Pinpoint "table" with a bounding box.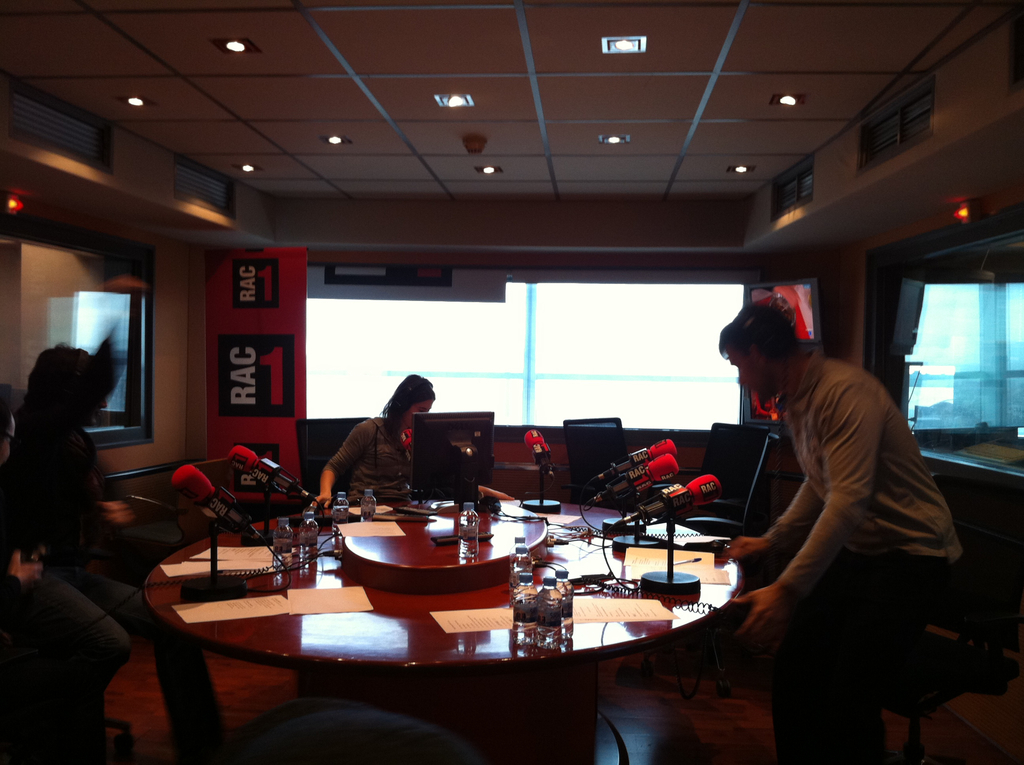
detection(172, 483, 772, 749).
